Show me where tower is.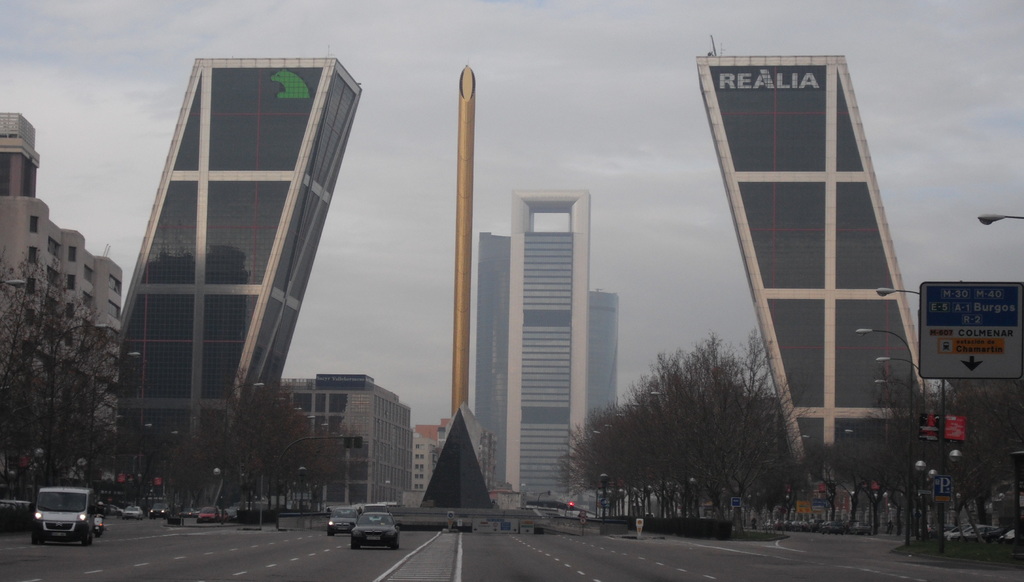
tower is at x1=508 y1=190 x2=588 y2=510.
